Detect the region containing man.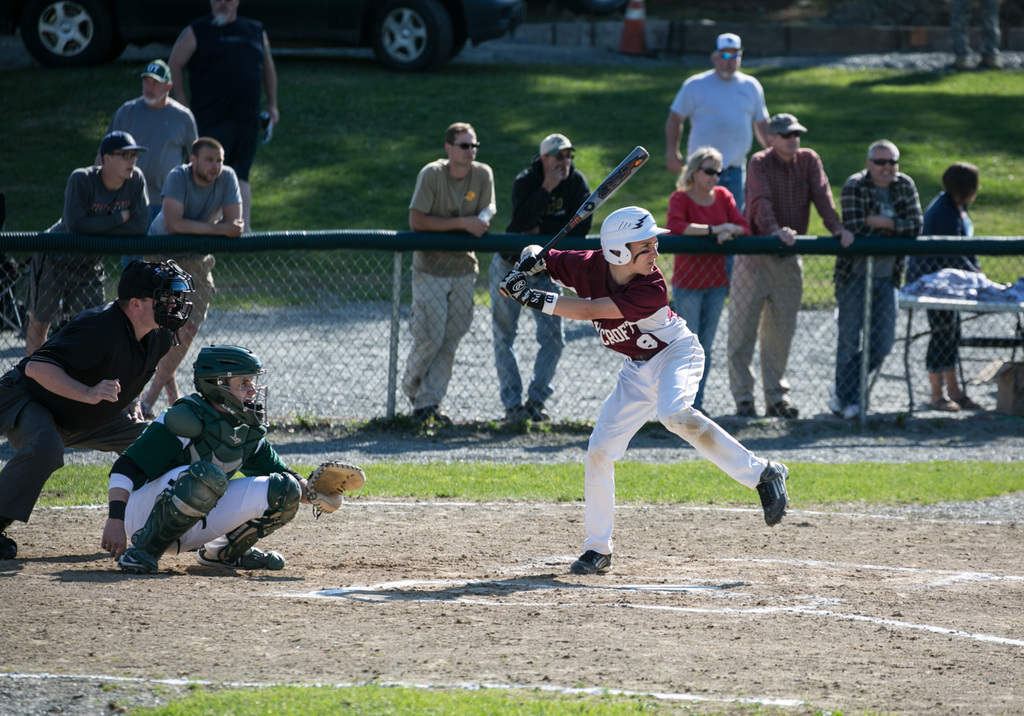
region(942, 0, 1006, 76).
